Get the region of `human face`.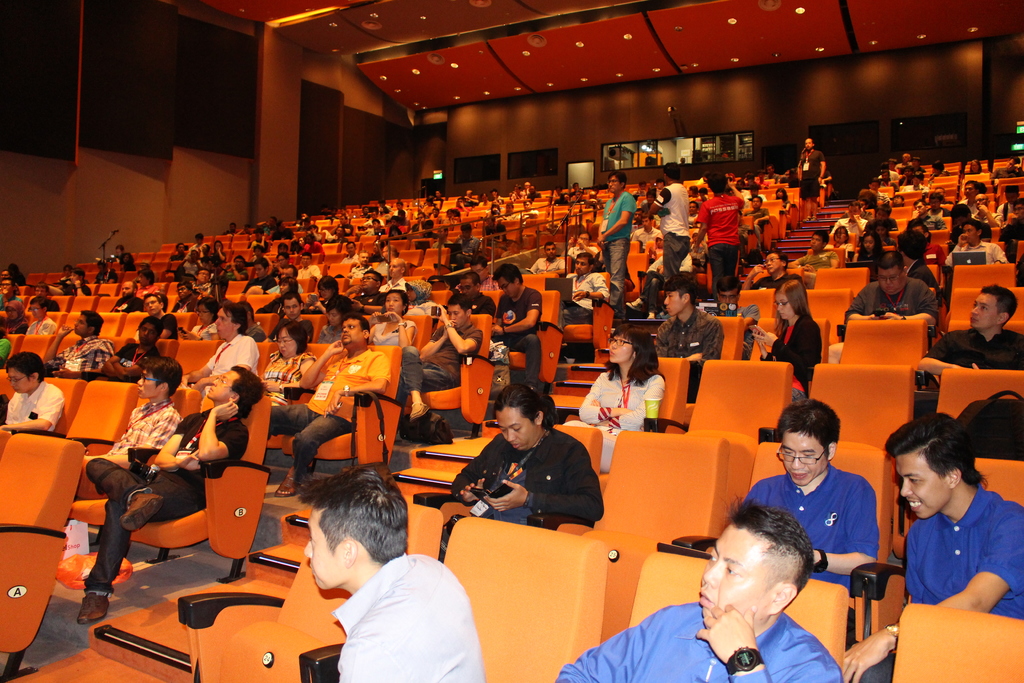
l=10, t=367, r=26, b=396.
